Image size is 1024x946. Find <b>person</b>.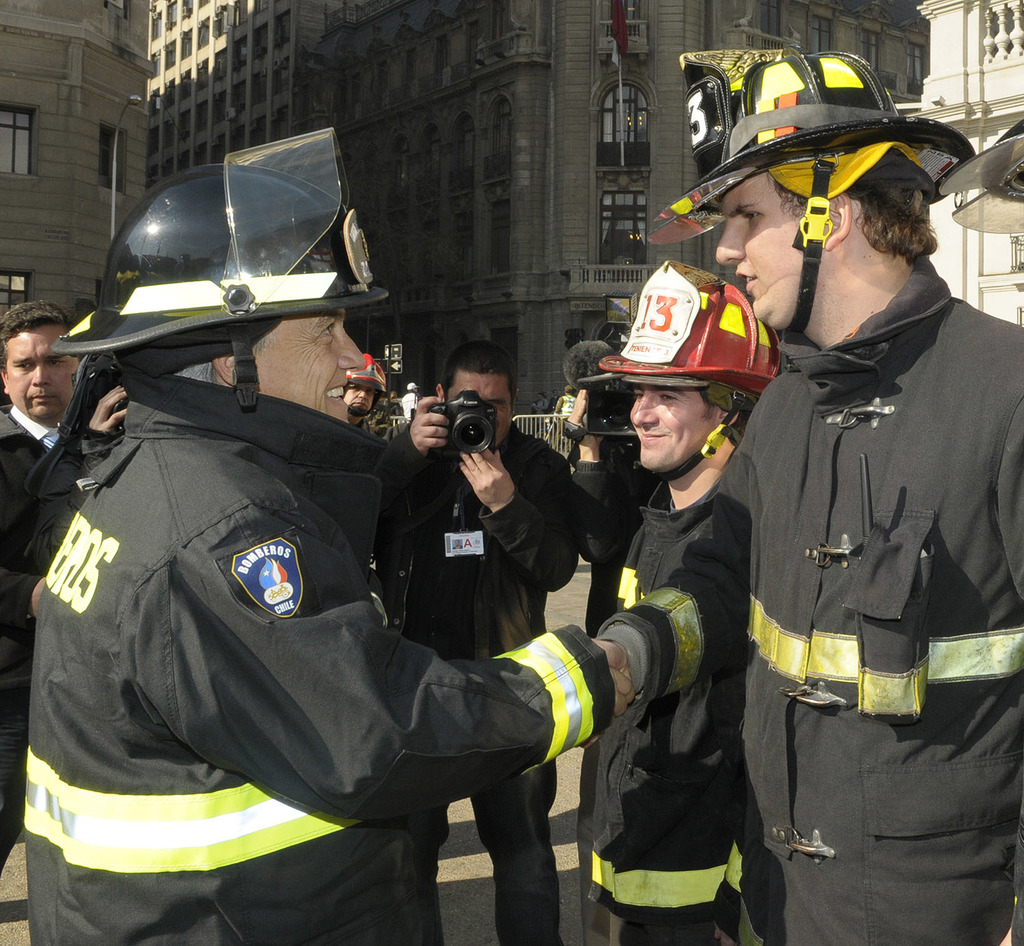
crop(573, 250, 783, 945).
